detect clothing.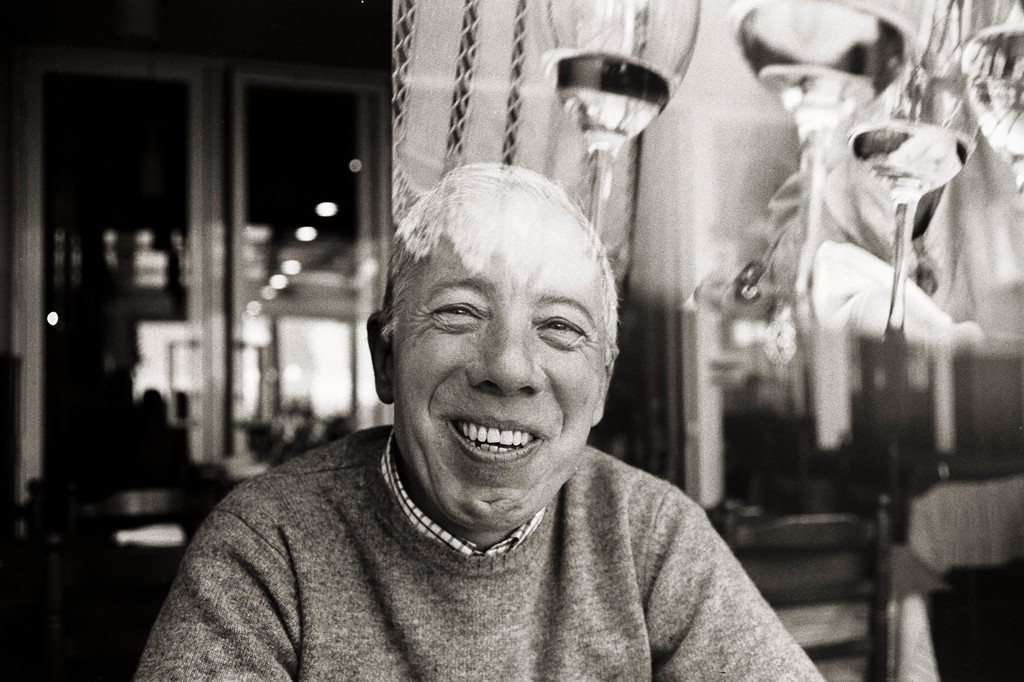
Detected at <bbox>94, 369, 828, 678</bbox>.
